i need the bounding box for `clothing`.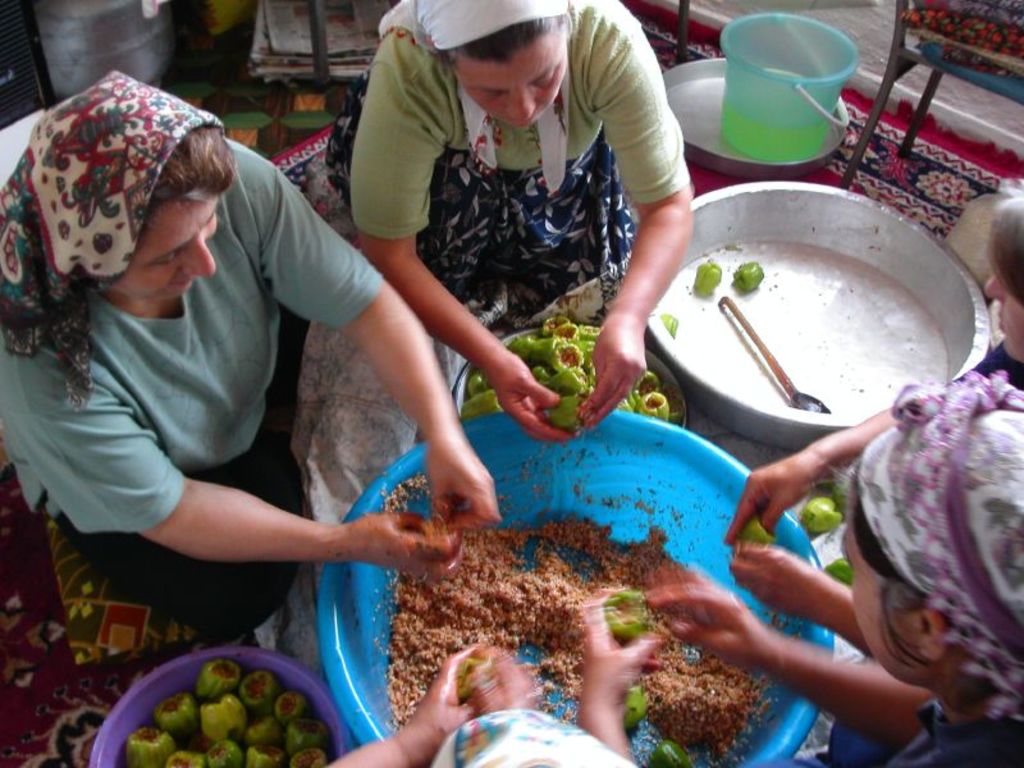
Here it is: rect(954, 339, 1023, 393).
